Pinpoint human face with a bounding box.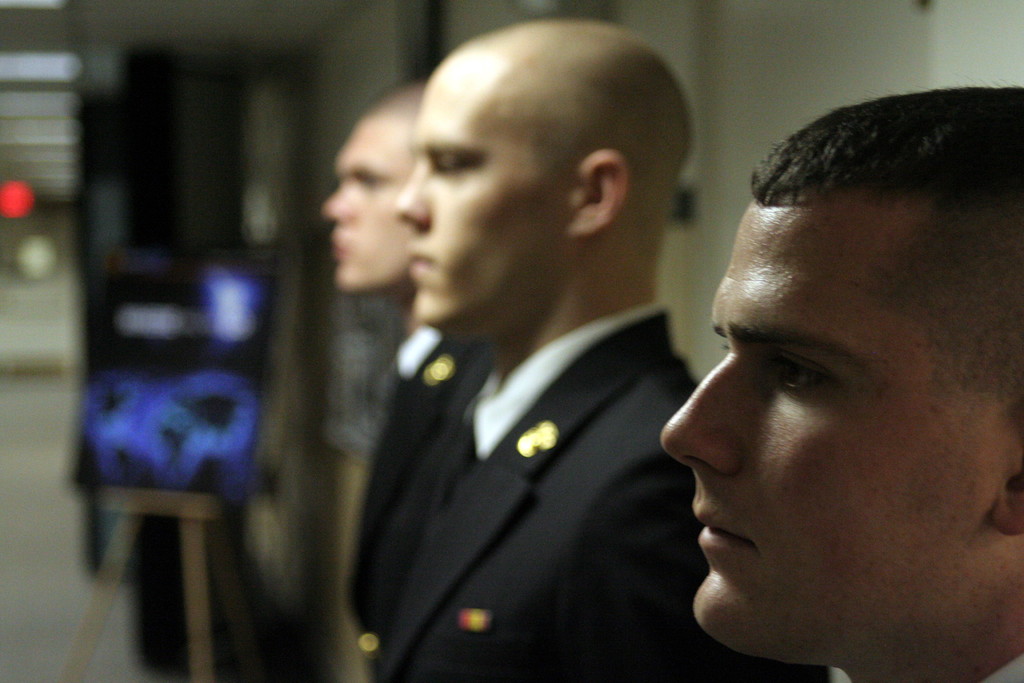
bbox(320, 112, 412, 290).
